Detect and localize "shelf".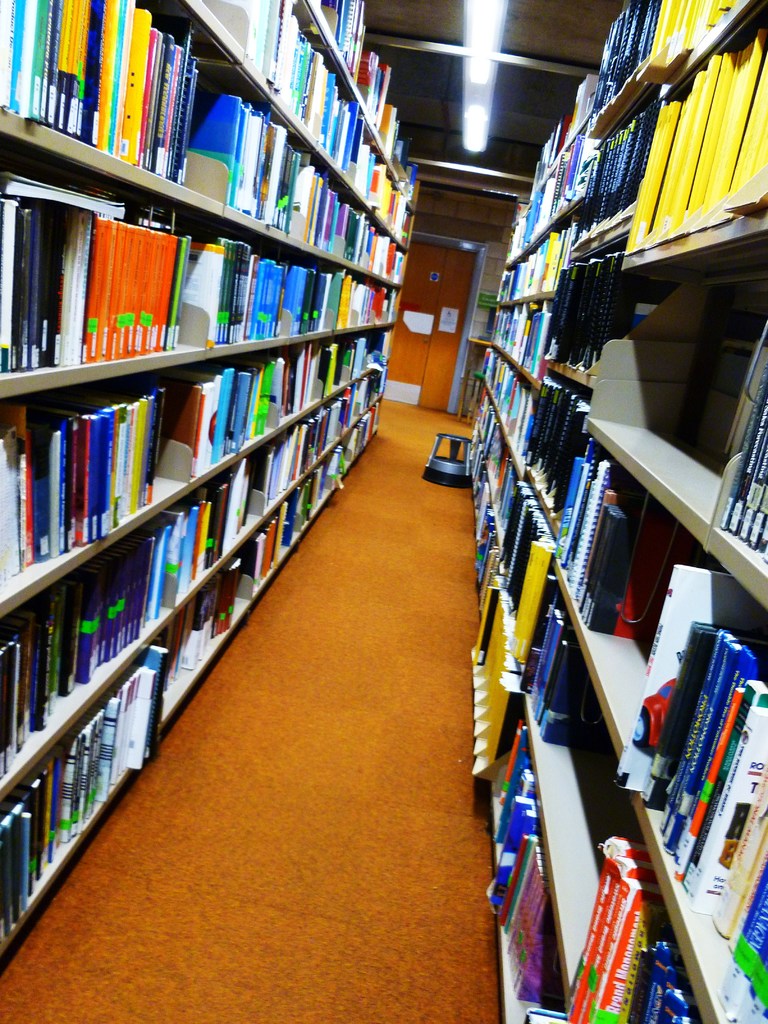
Localized at 574 58 660 254.
